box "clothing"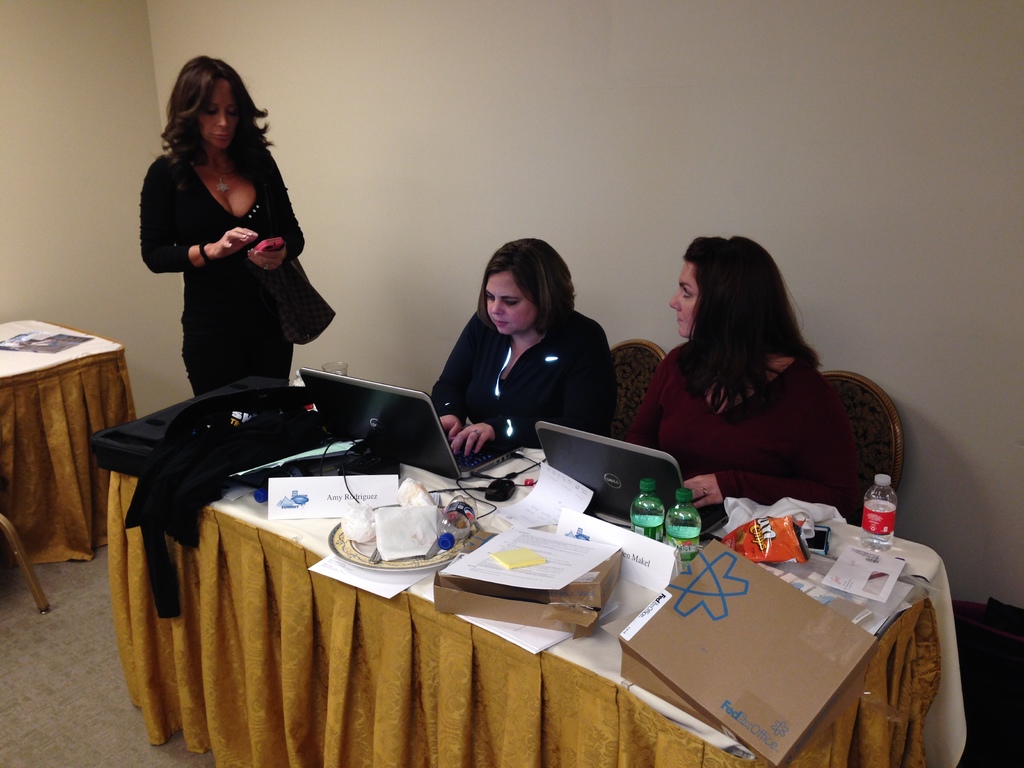
141:149:306:396
